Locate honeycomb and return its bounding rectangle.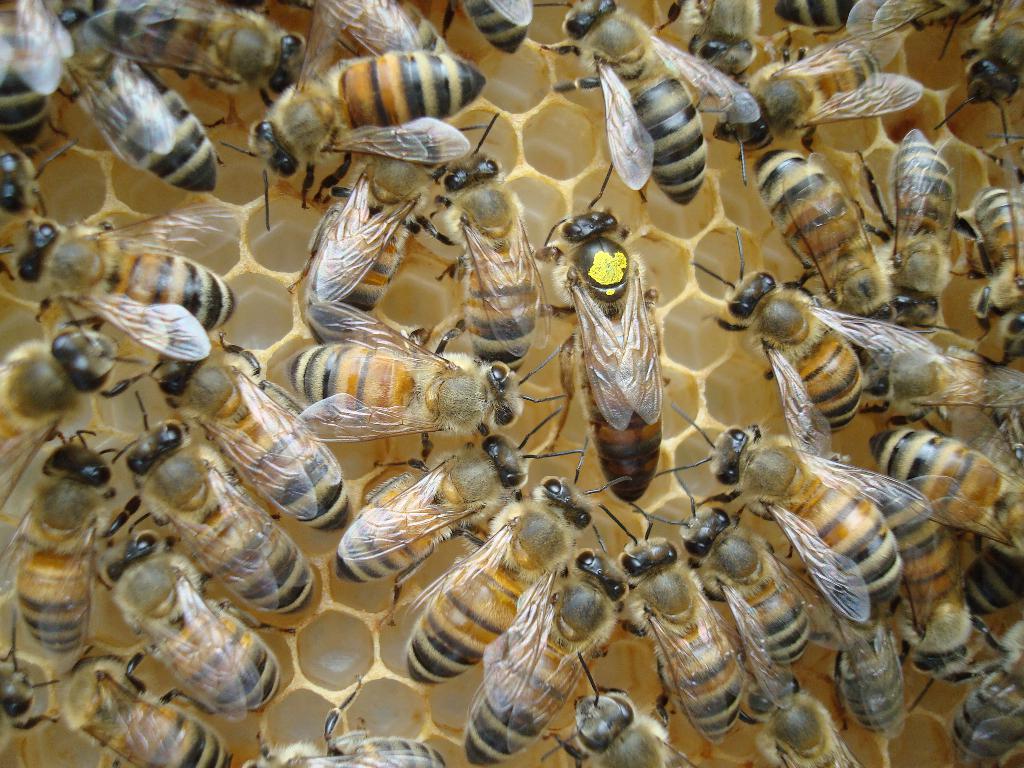
x1=0, y1=0, x2=1023, y2=767.
